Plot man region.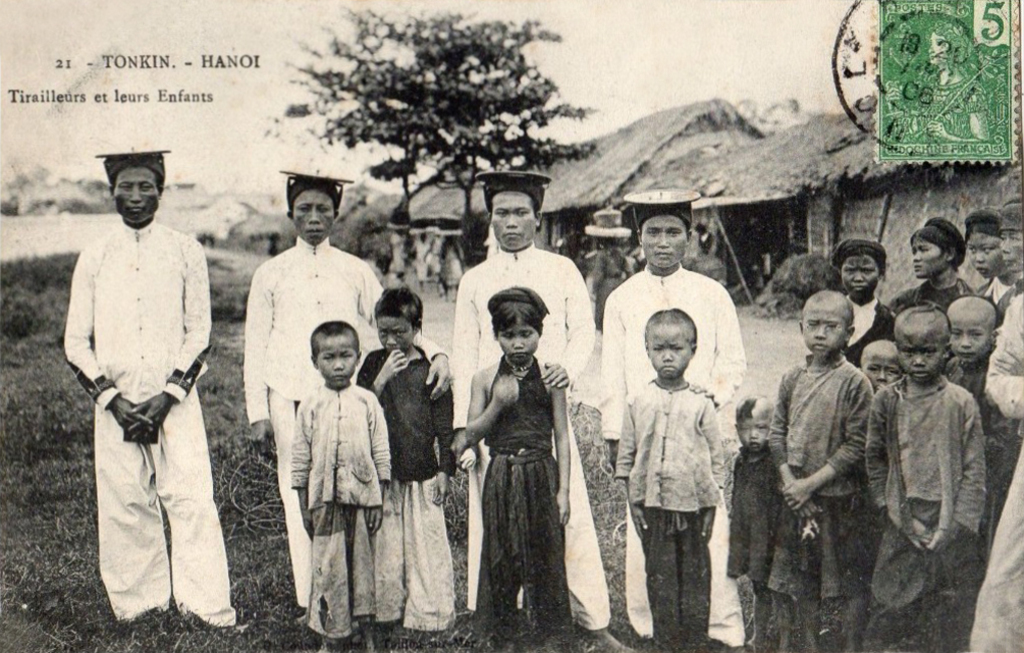
Plotted at crop(55, 141, 218, 637).
